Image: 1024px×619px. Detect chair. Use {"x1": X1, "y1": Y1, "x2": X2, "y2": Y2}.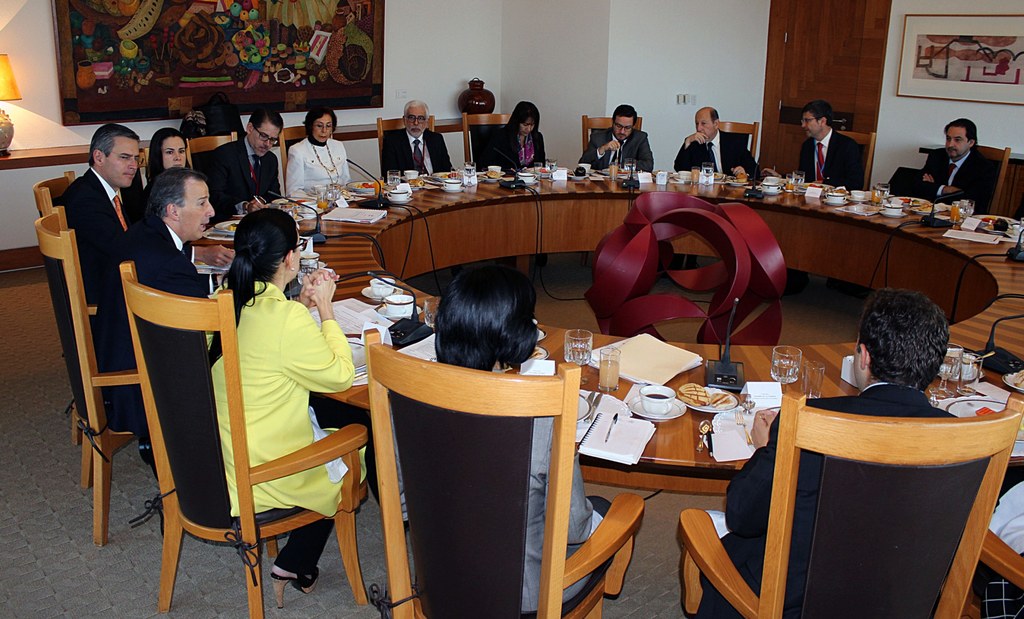
{"x1": 578, "y1": 110, "x2": 646, "y2": 160}.
